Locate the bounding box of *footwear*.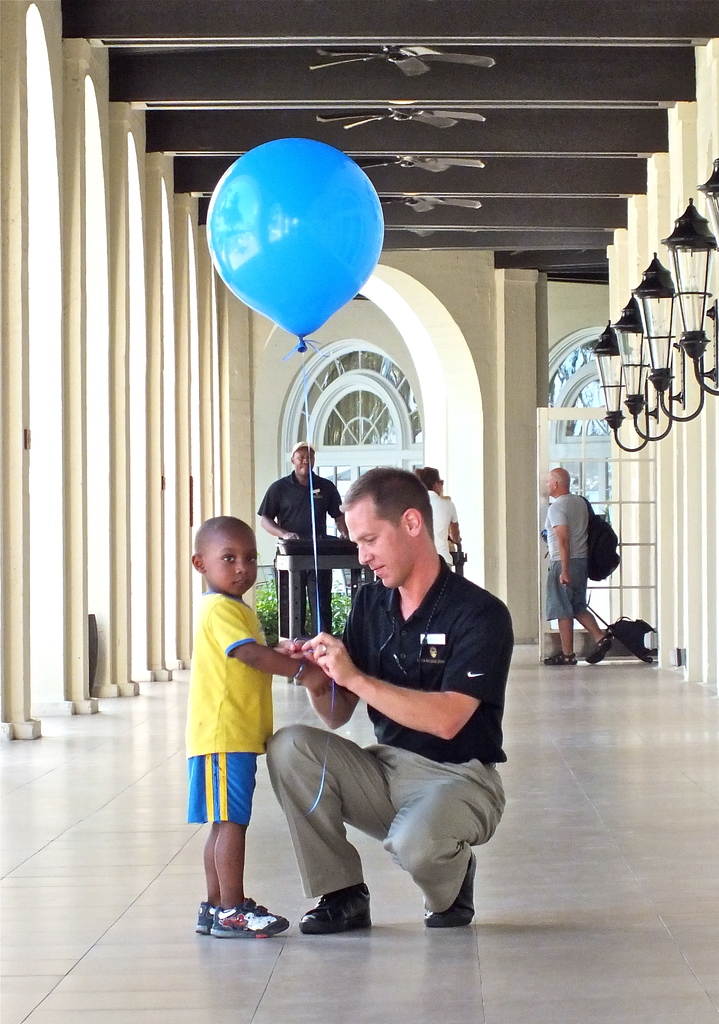
Bounding box: bbox=[193, 891, 248, 931].
